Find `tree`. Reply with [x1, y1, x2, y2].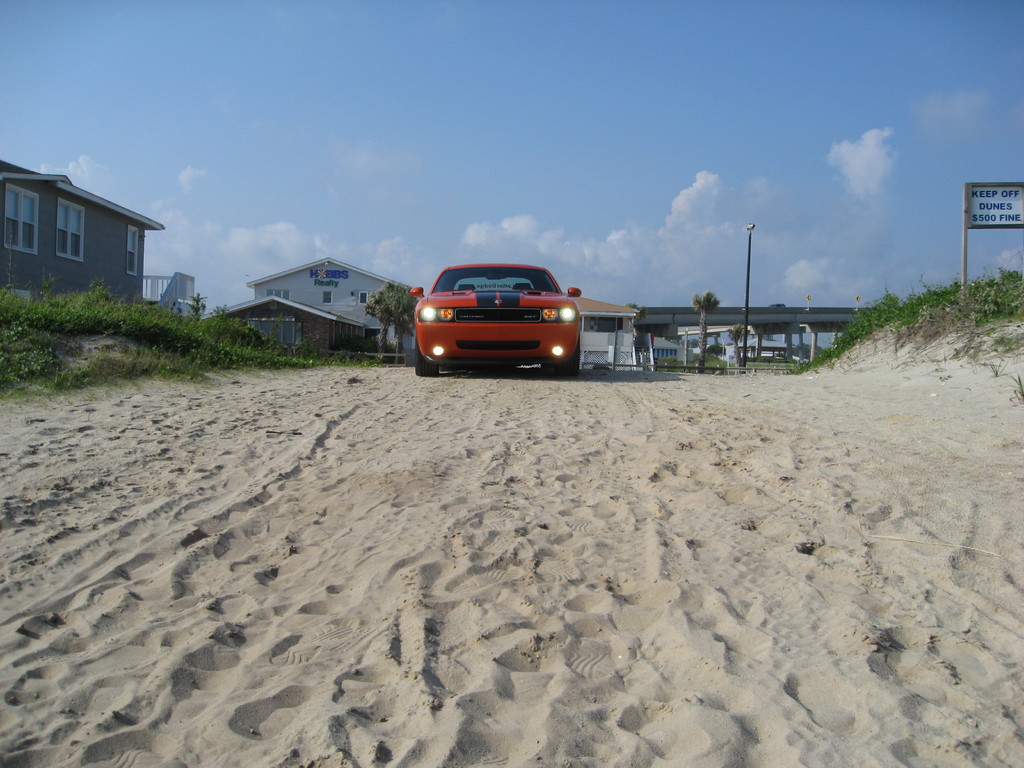
[190, 287, 207, 321].
